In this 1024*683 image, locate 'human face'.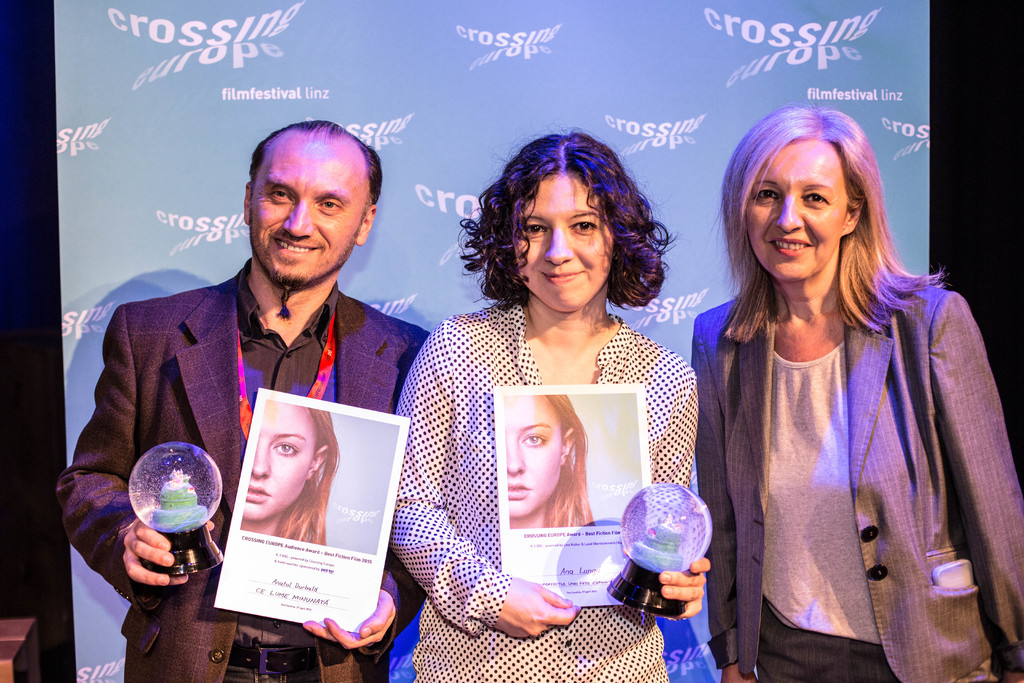
Bounding box: crop(513, 174, 618, 313).
